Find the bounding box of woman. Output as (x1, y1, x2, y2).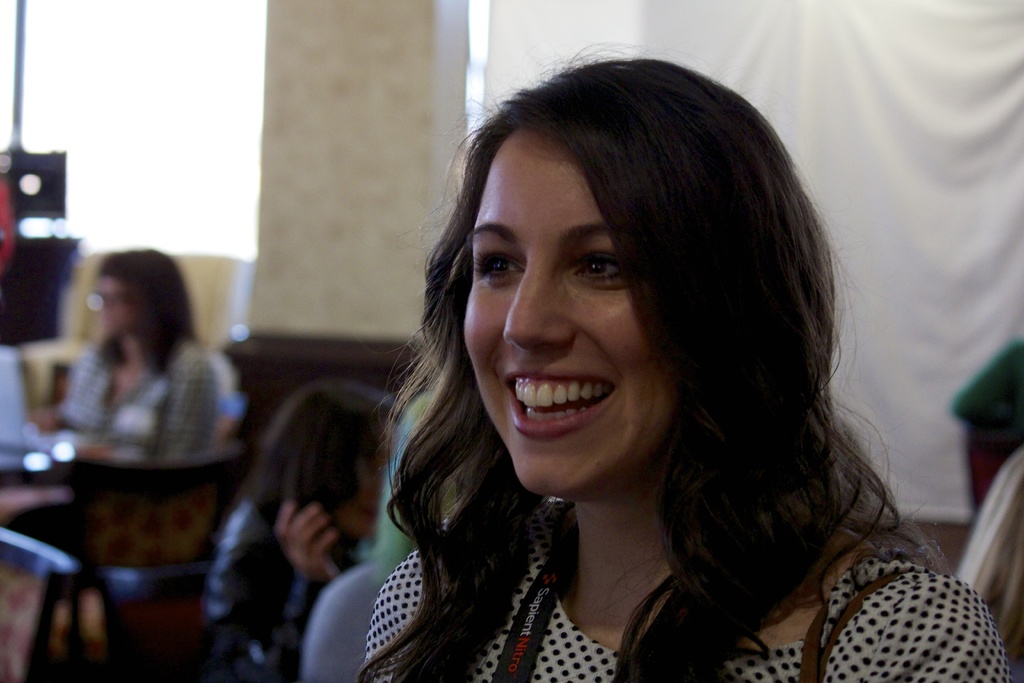
(356, 49, 1010, 682).
